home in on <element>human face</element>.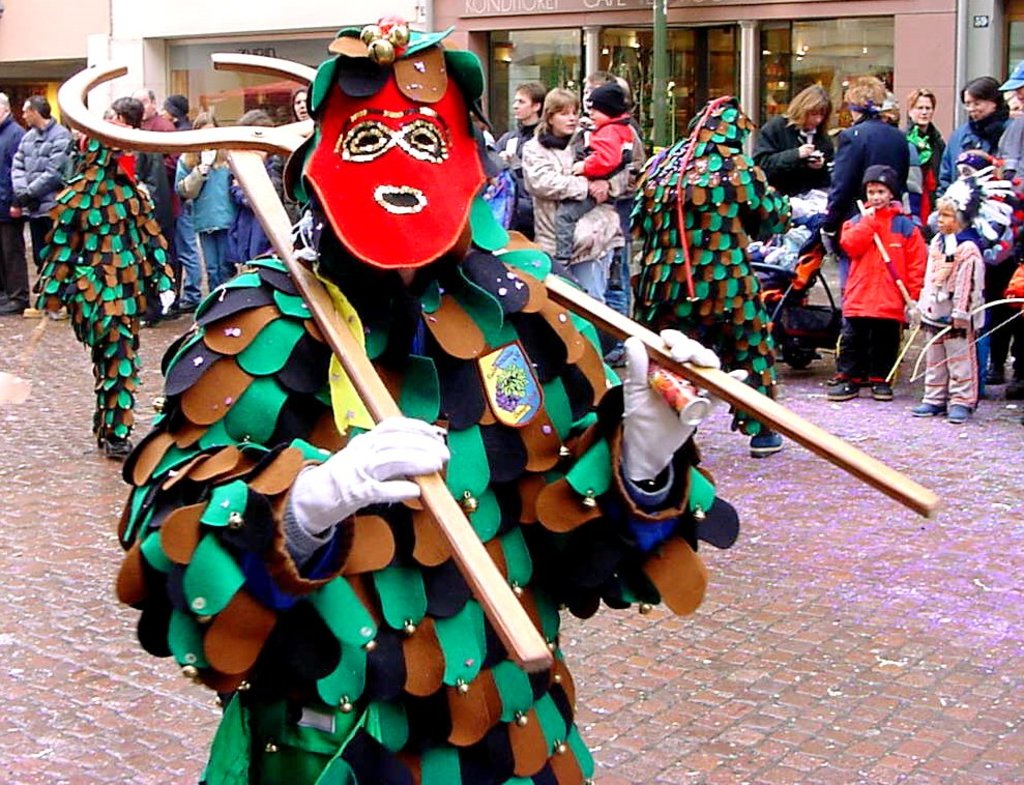
Homed in at pyautogui.locateOnScreen(554, 100, 579, 132).
